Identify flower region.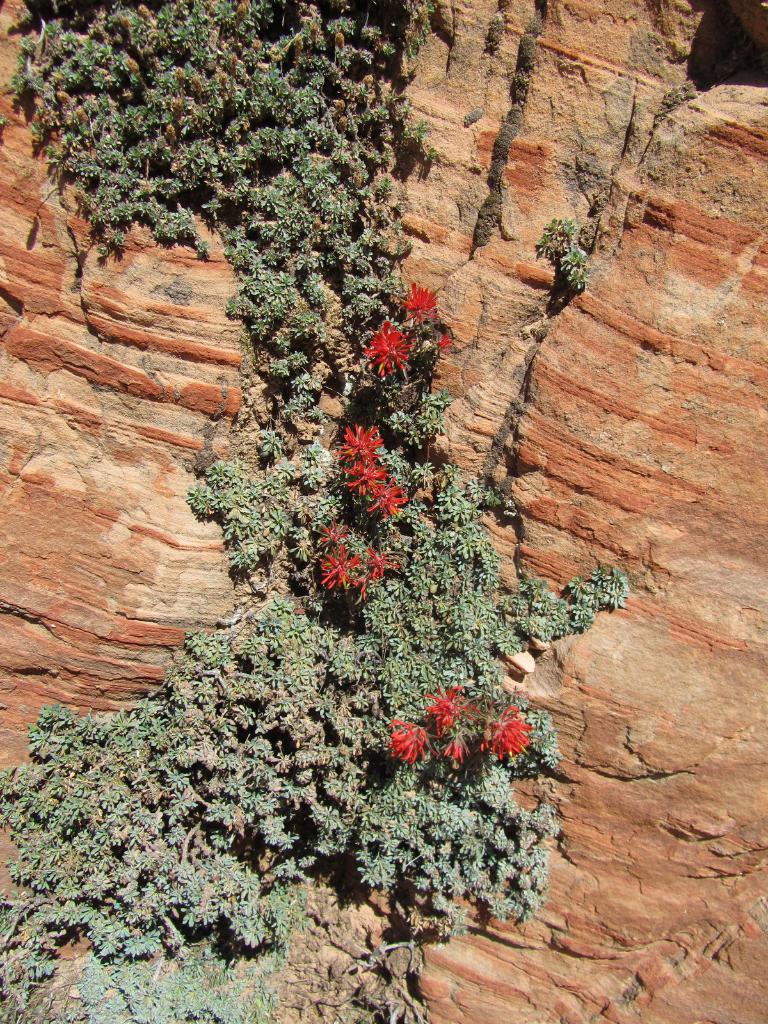
Region: crop(400, 281, 447, 321).
